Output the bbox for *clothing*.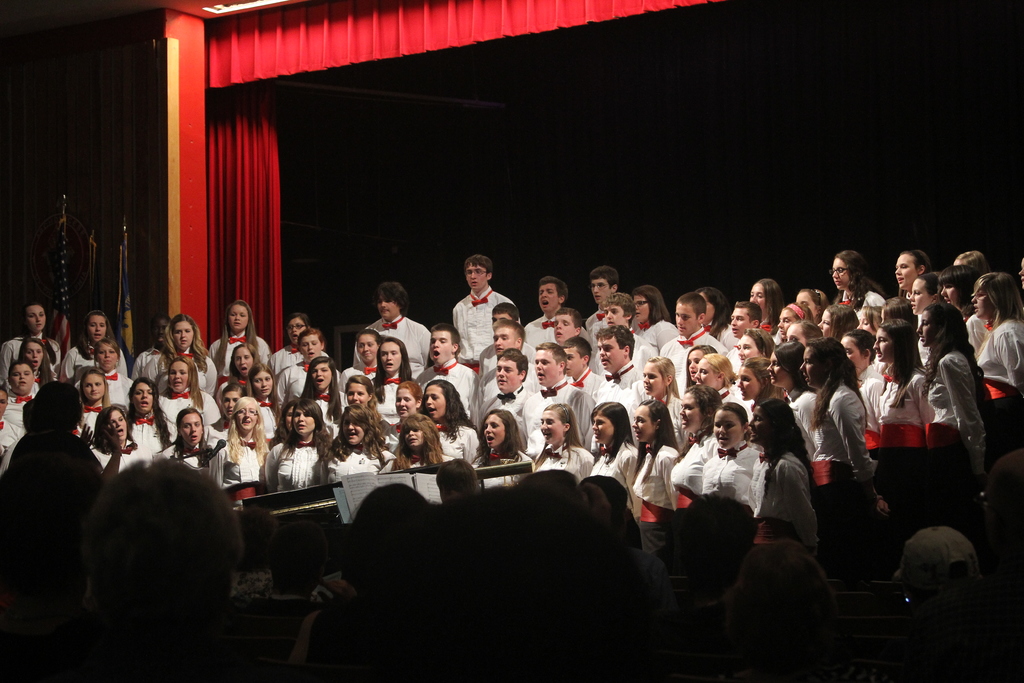
(662, 435, 717, 502).
